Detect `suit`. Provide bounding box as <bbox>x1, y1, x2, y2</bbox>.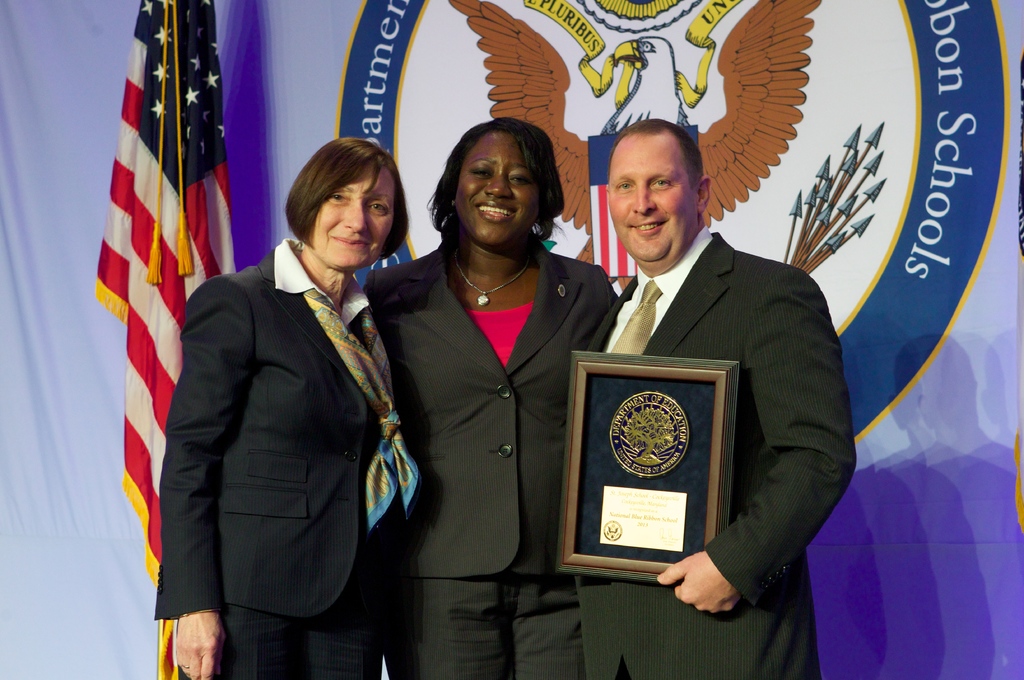
<bbox>368, 237, 621, 679</bbox>.
